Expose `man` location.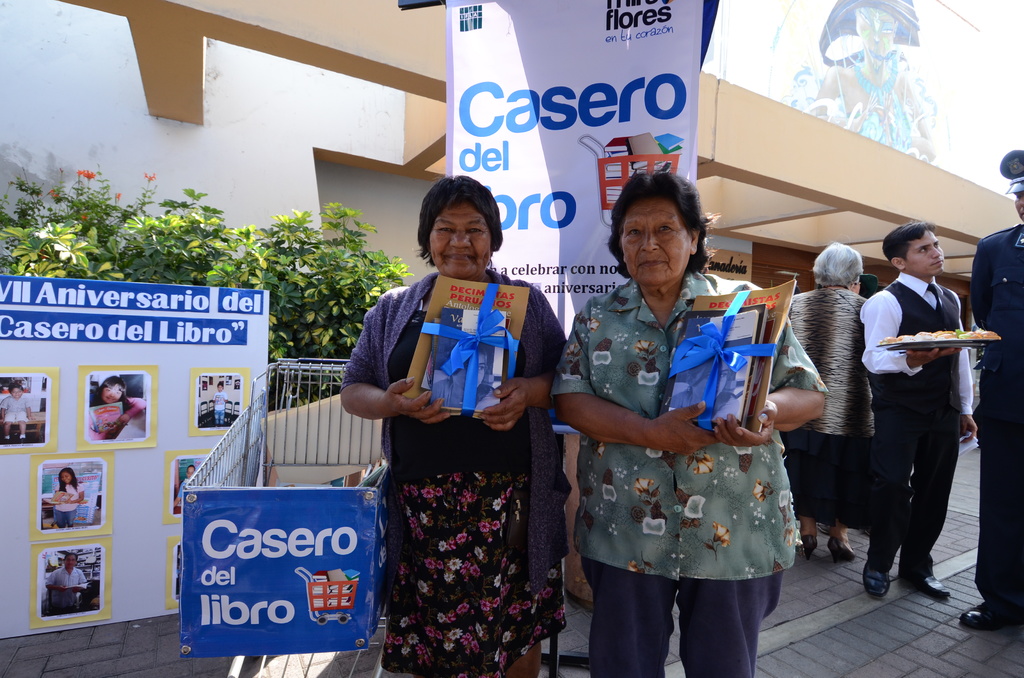
Exposed at (952, 145, 1023, 636).
